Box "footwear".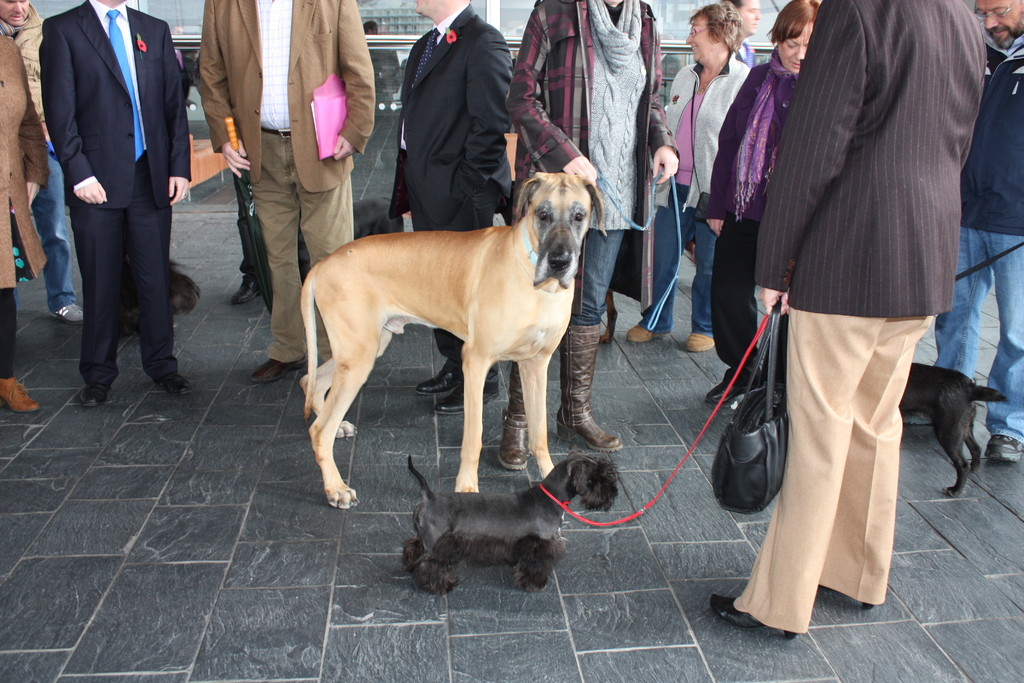
detection(684, 331, 714, 350).
